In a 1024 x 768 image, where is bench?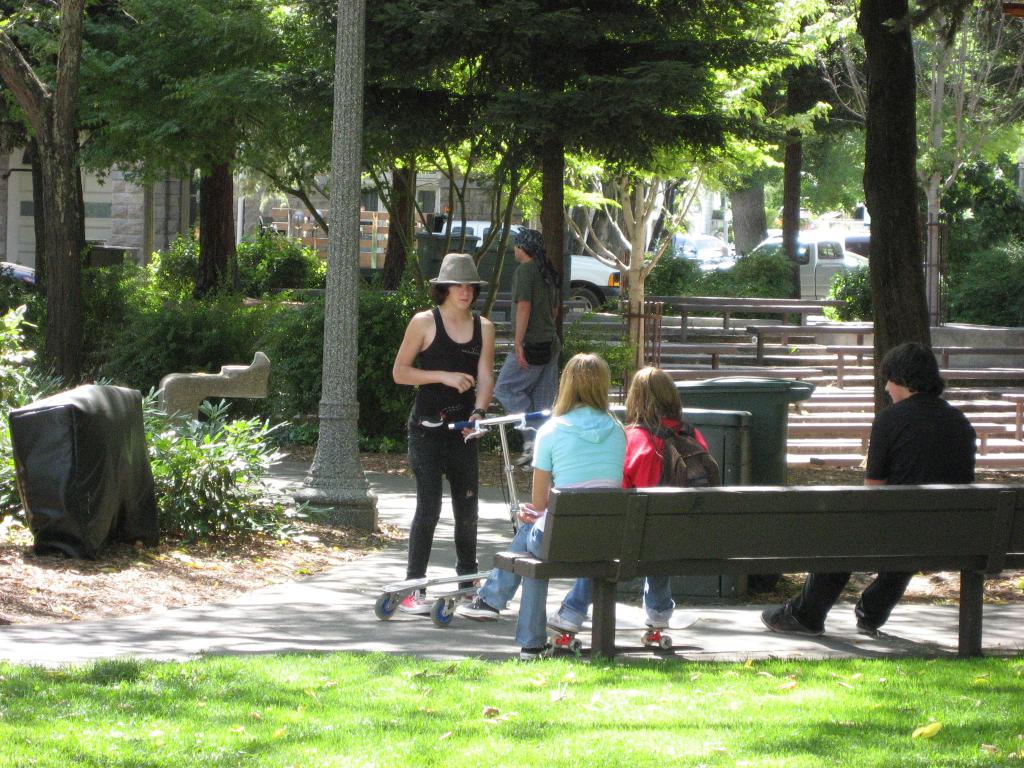
select_region(491, 458, 995, 668).
